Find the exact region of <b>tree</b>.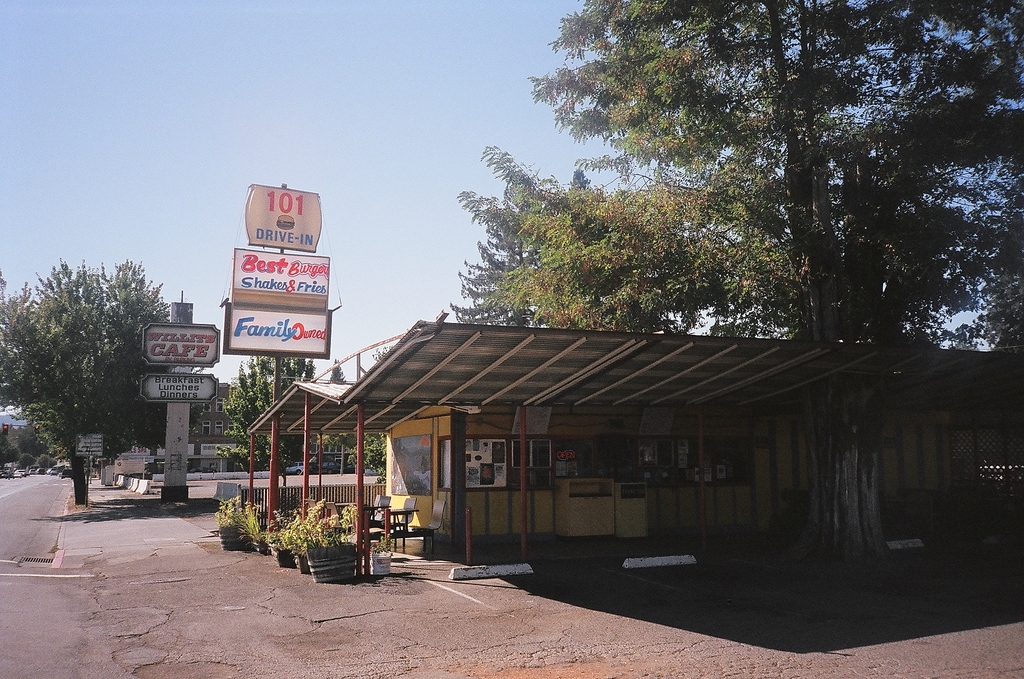
Exact region: x1=0, y1=251, x2=169, y2=507.
